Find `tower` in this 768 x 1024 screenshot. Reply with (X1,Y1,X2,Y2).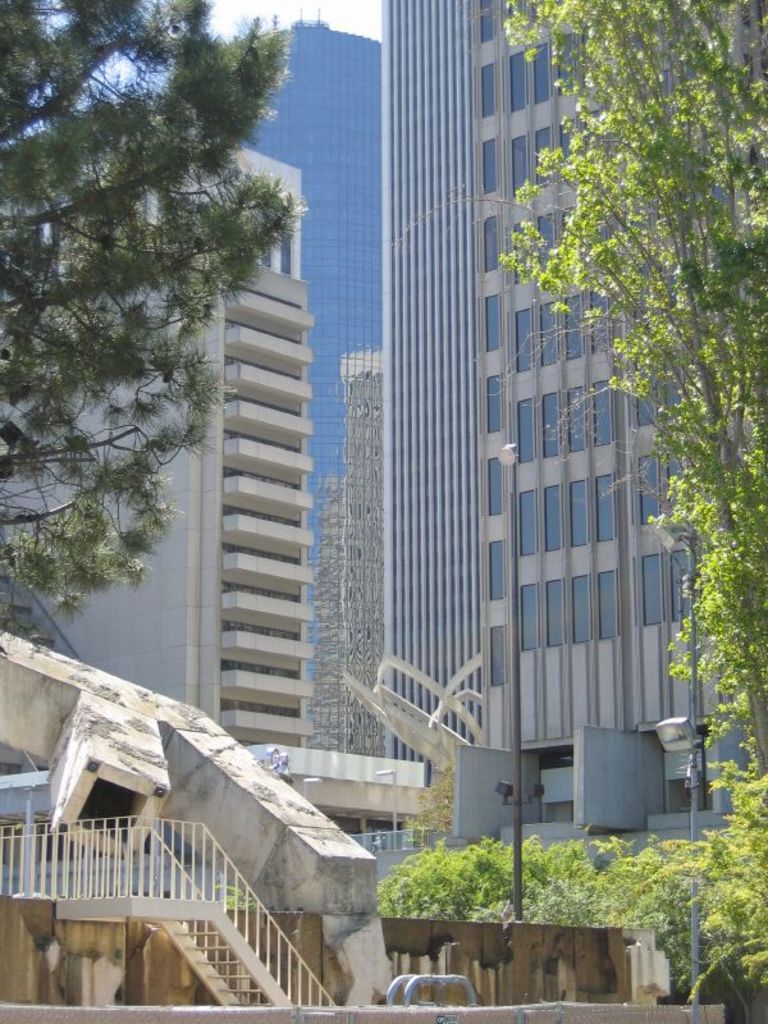
(0,115,328,823).
